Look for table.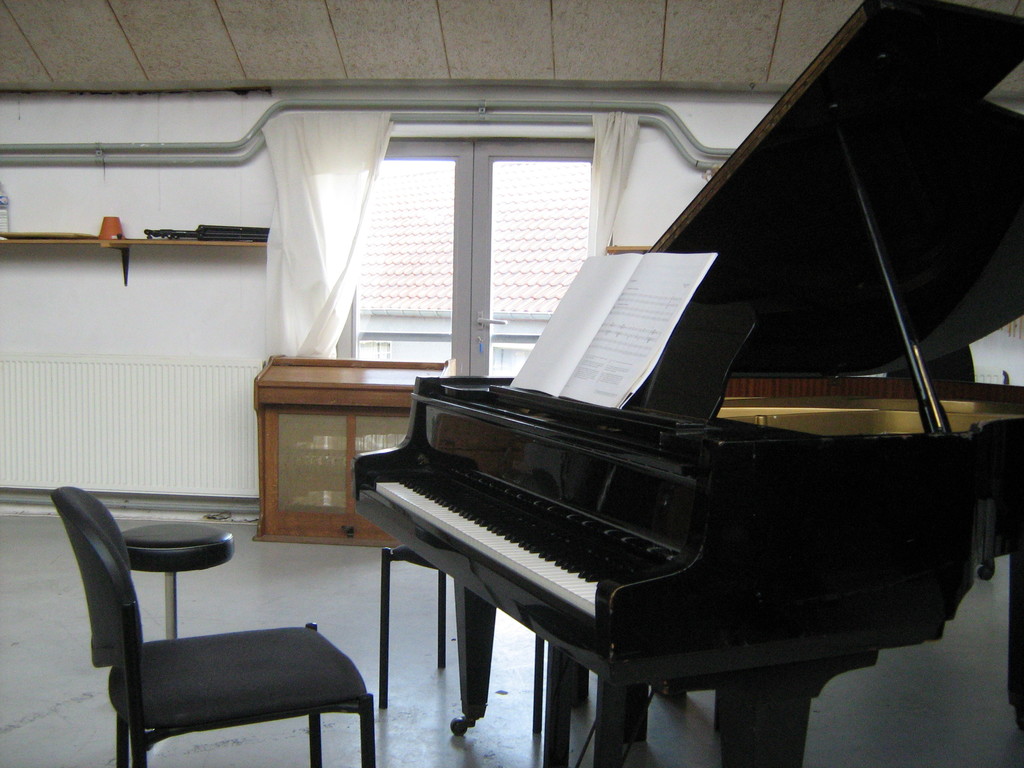
Found: pyautogui.locateOnScreen(250, 351, 457, 548).
